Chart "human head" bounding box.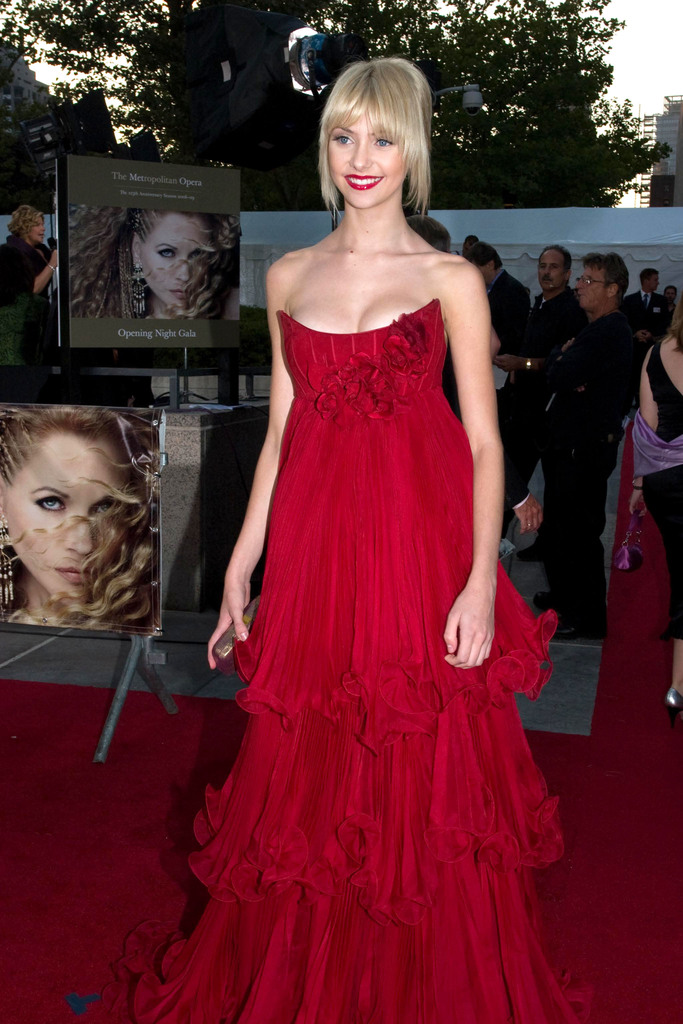
Charted: {"x1": 4, "y1": 205, "x2": 45, "y2": 245}.
